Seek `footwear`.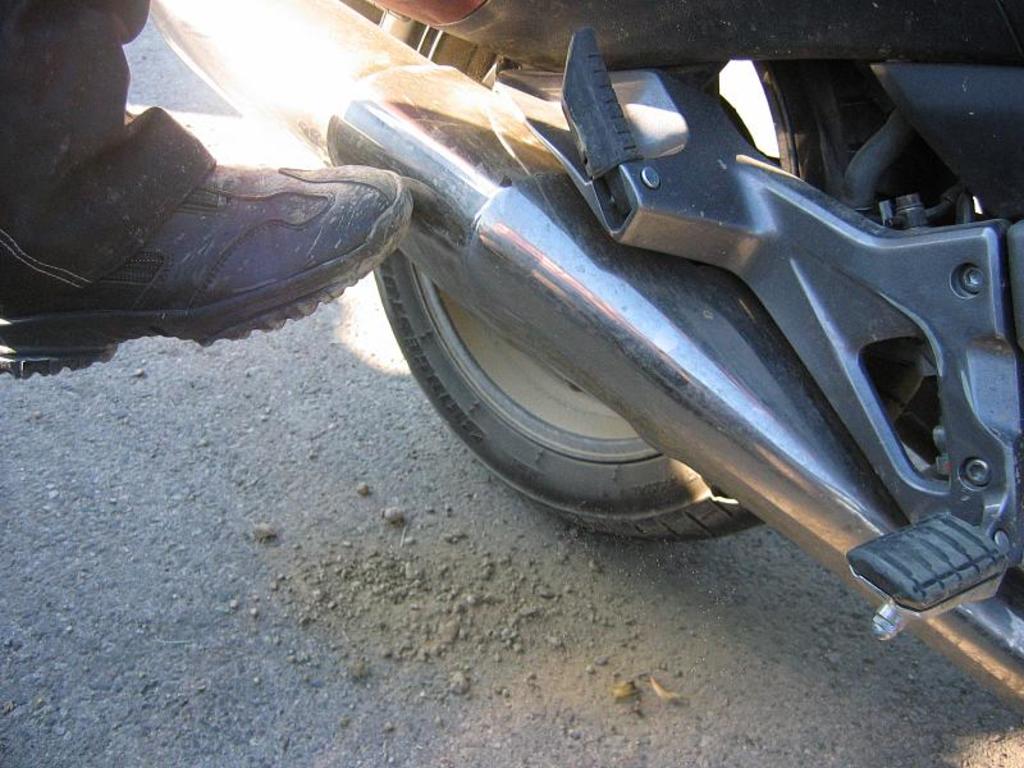
bbox=(0, 154, 422, 387).
